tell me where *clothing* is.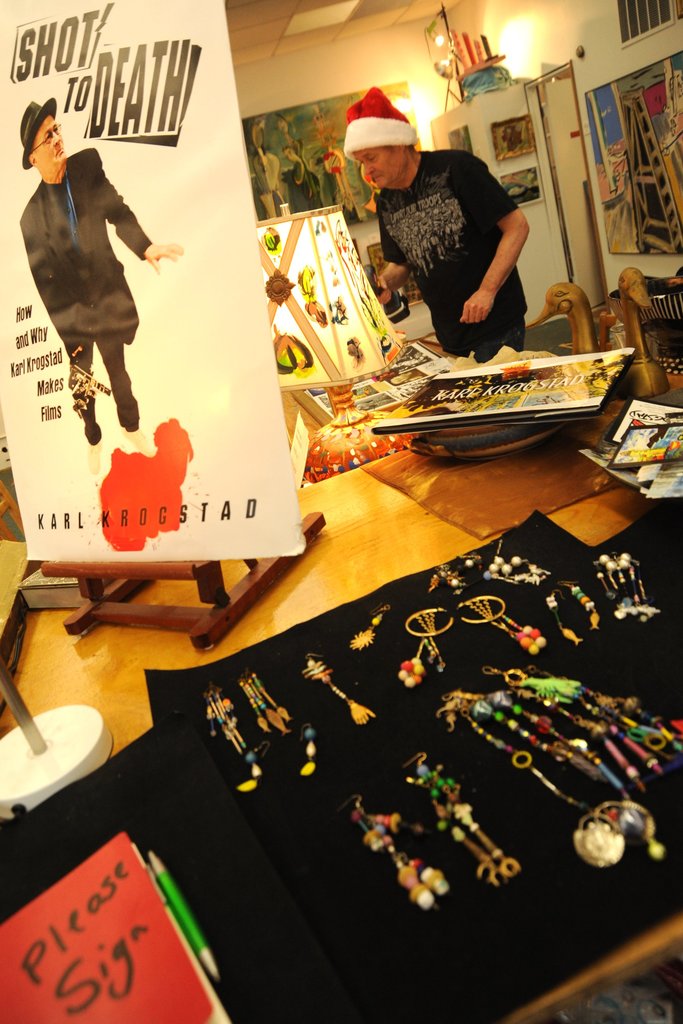
*clothing* is at {"x1": 368, "y1": 145, "x2": 531, "y2": 365}.
